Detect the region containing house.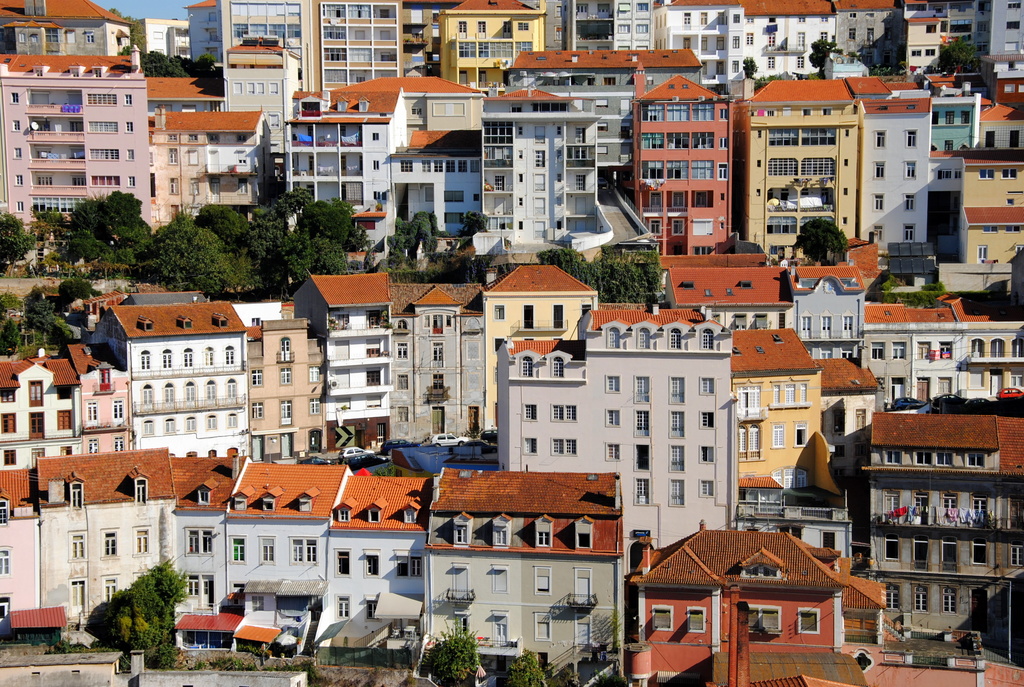
x1=484 y1=262 x2=595 y2=442.
